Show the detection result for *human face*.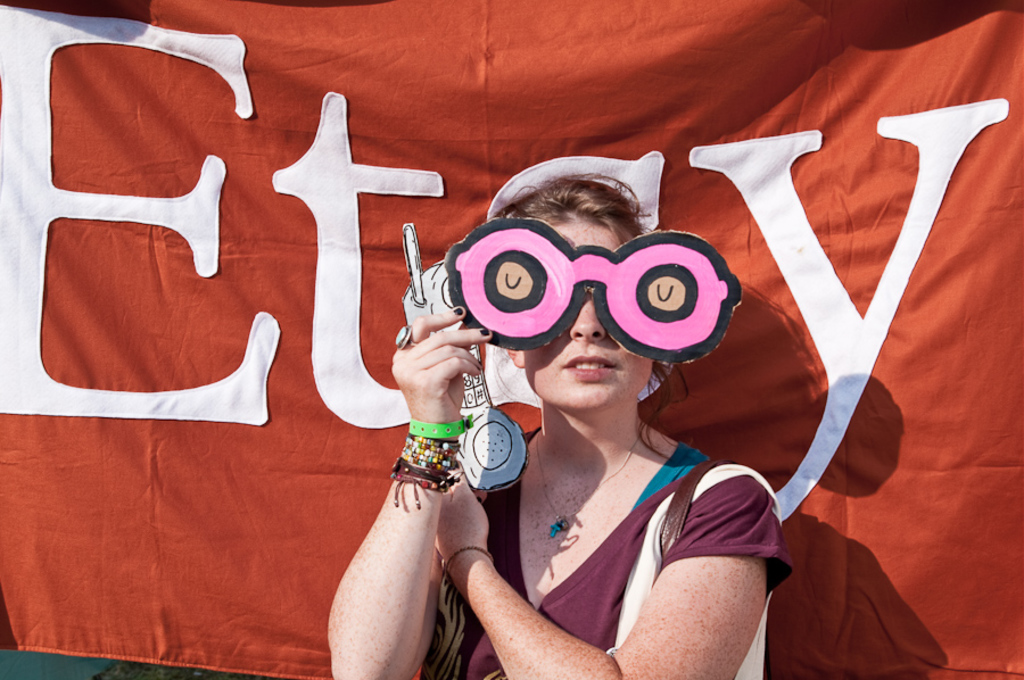
bbox=(525, 219, 652, 408).
